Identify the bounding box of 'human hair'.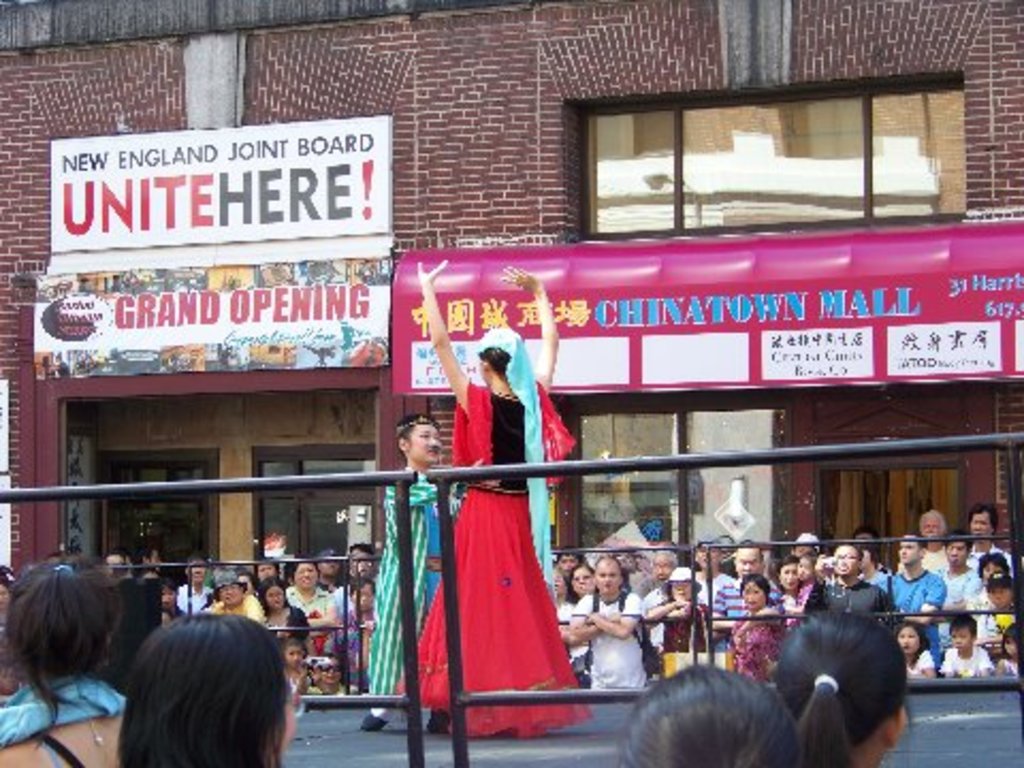
crop(772, 610, 909, 766).
